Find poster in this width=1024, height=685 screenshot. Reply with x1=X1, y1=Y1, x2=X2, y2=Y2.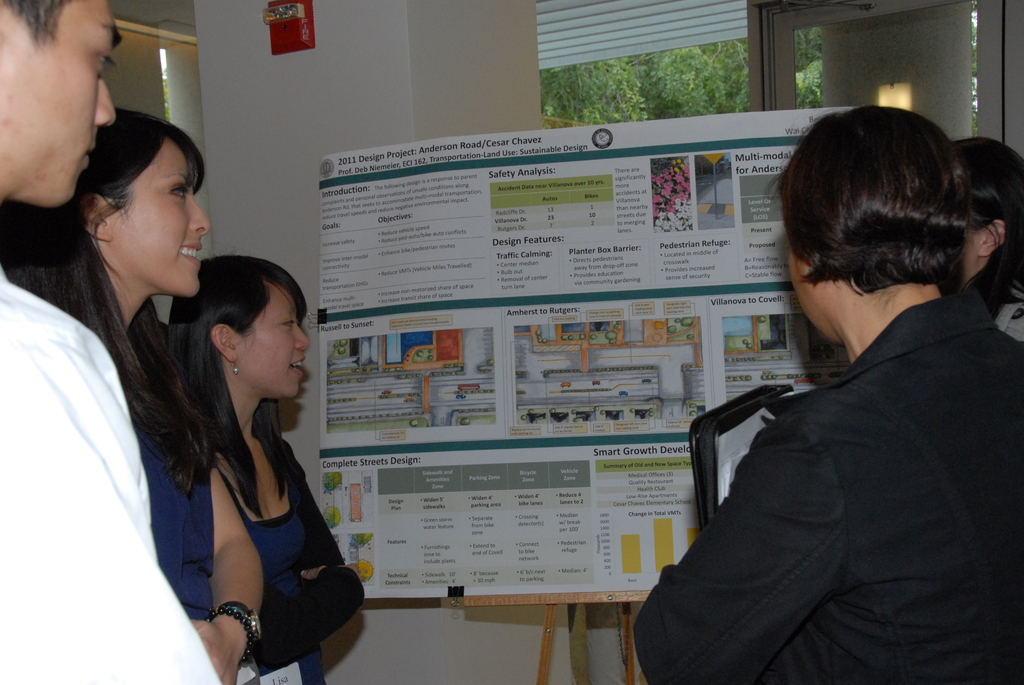
x1=309, y1=104, x2=868, y2=601.
